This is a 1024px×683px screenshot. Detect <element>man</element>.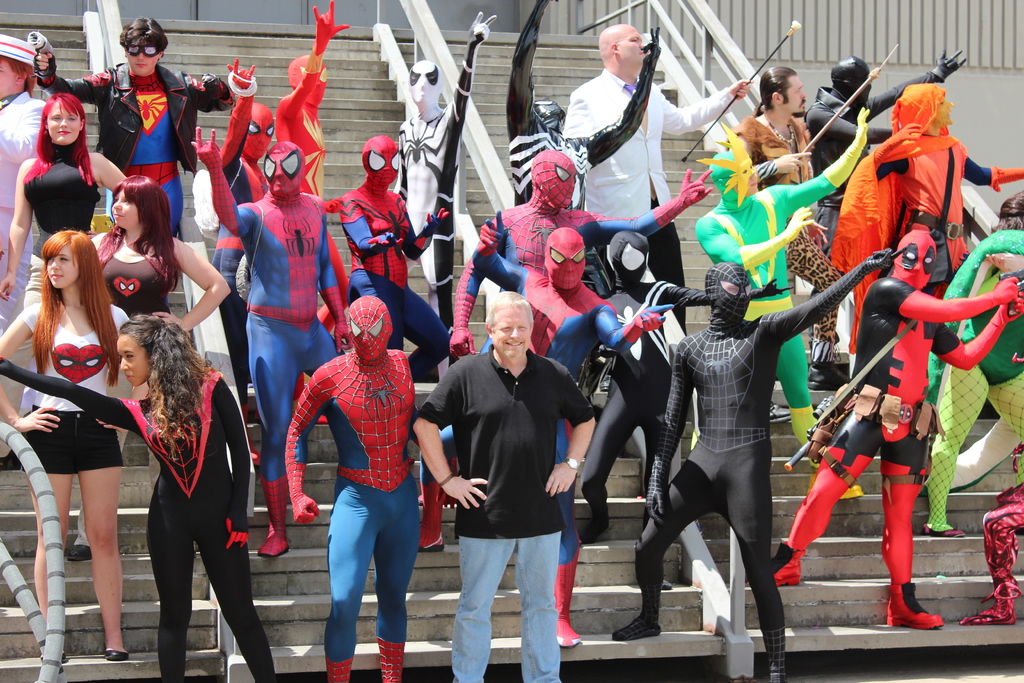
400, 9, 501, 379.
